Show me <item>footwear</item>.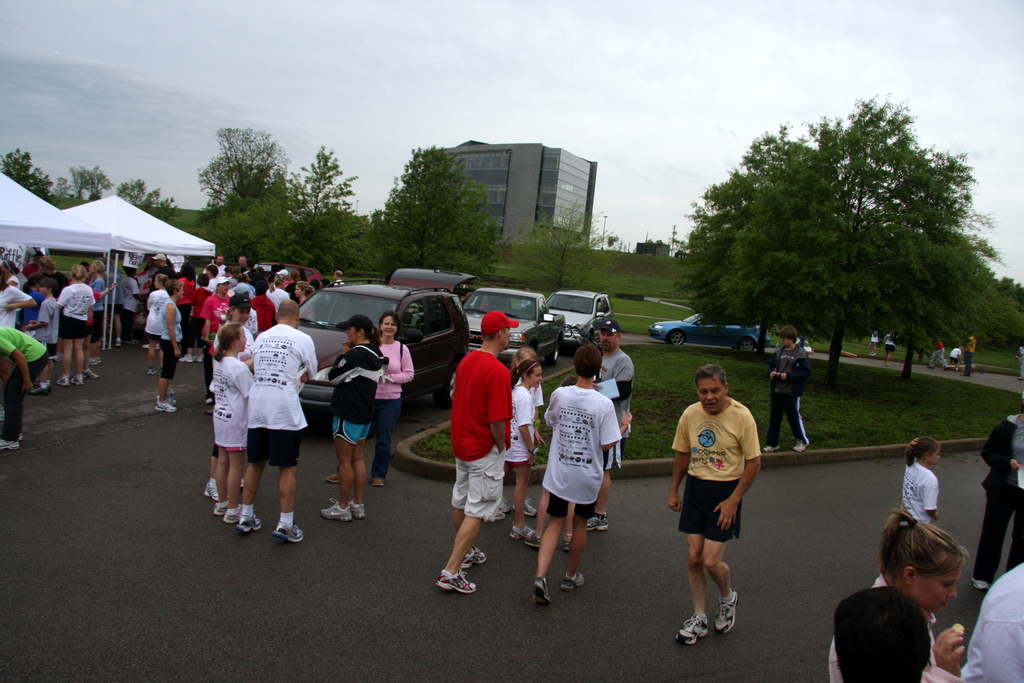
<item>footwear</item> is here: {"left": 673, "top": 613, "right": 709, "bottom": 647}.
